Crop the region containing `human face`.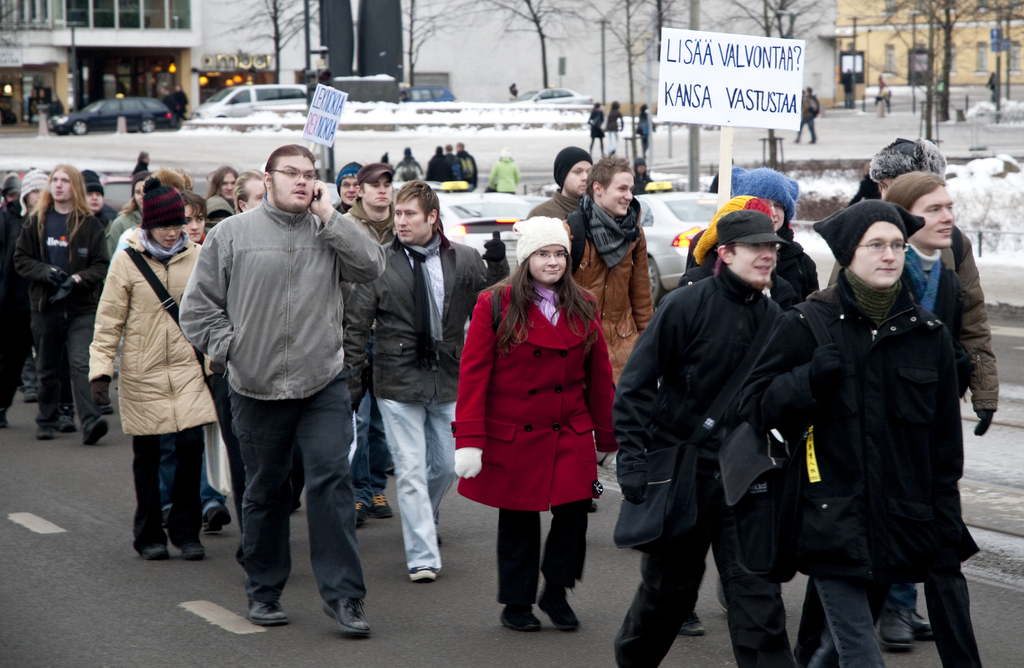
Crop region: x1=186, y1=202, x2=211, y2=235.
